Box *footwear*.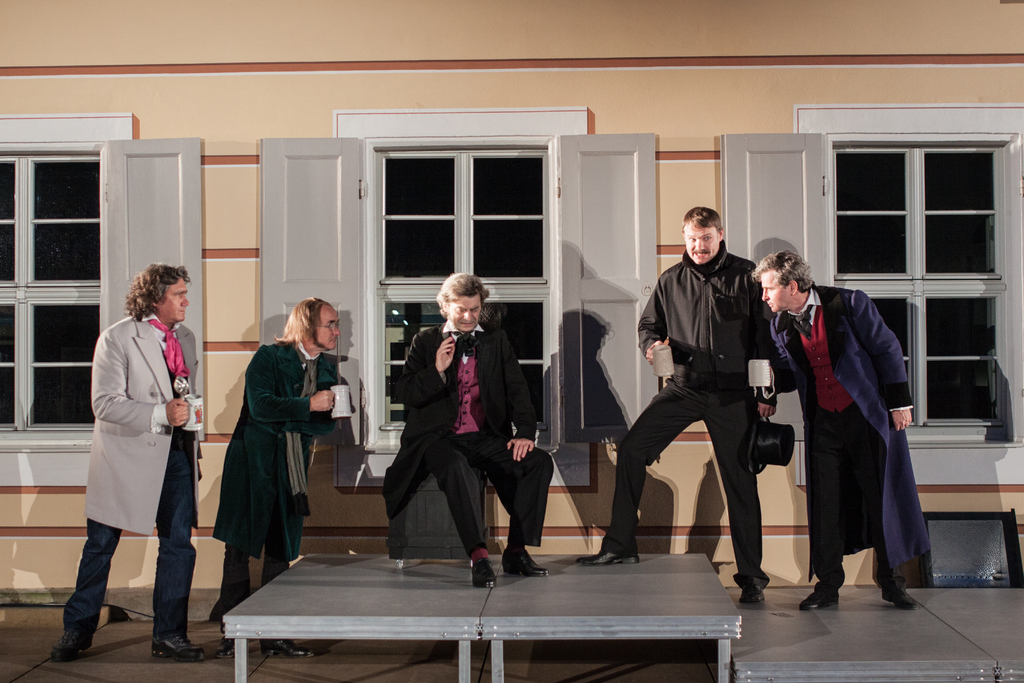
detection(505, 545, 552, 579).
